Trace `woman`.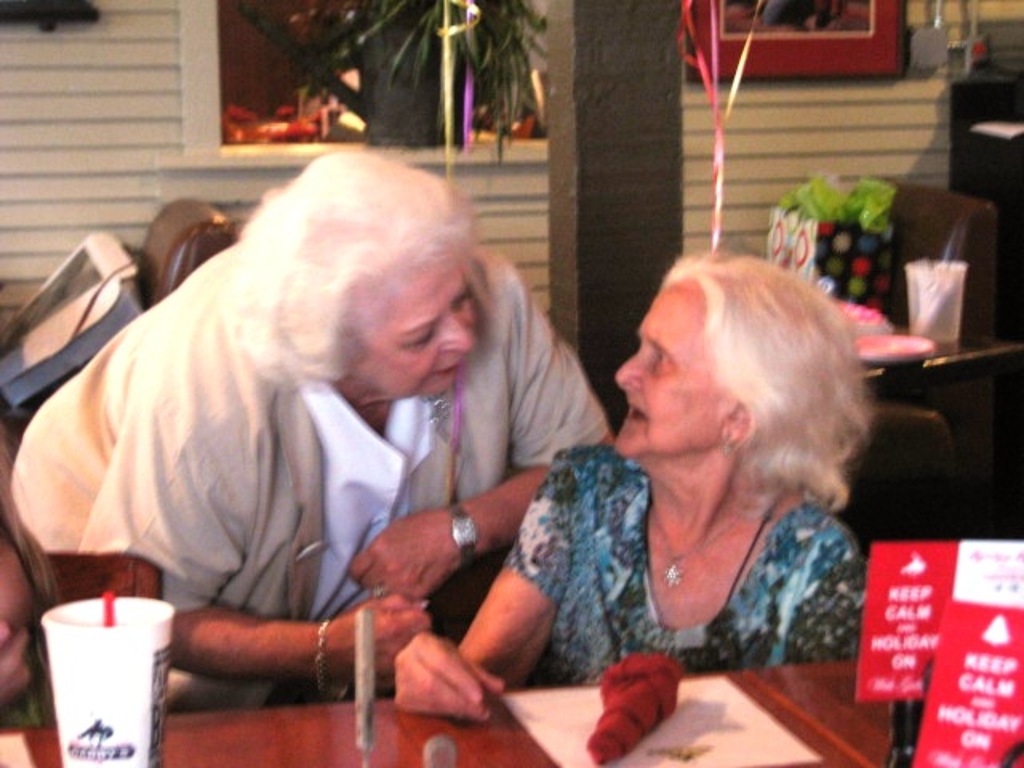
Traced to detection(462, 229, 898, 725).
